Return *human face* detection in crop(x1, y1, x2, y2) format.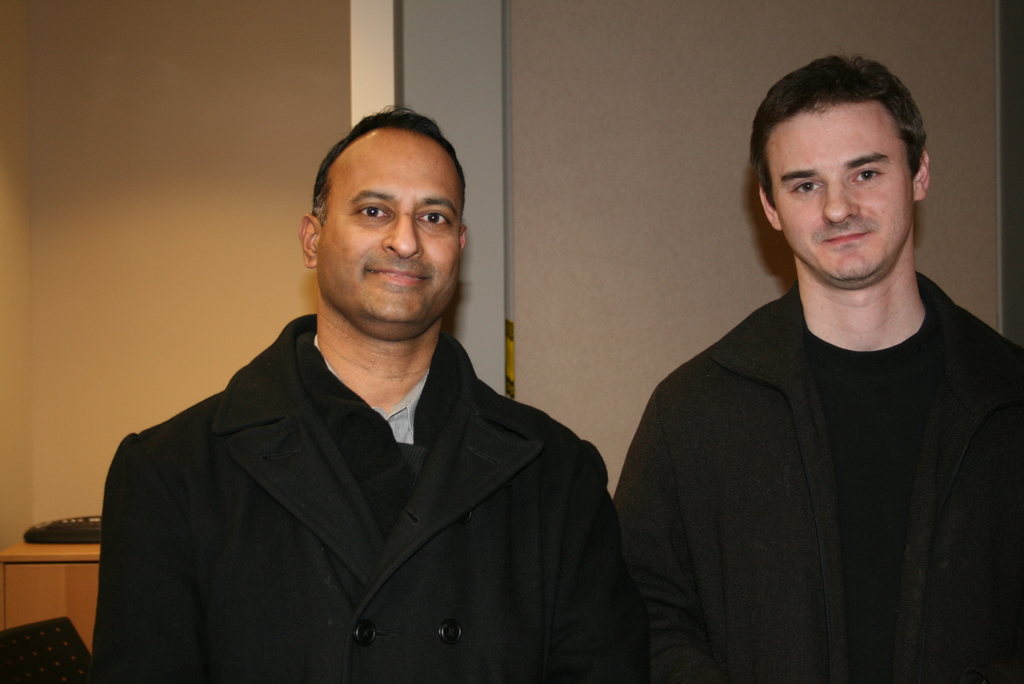
crop(321, 126, 459, 321).
